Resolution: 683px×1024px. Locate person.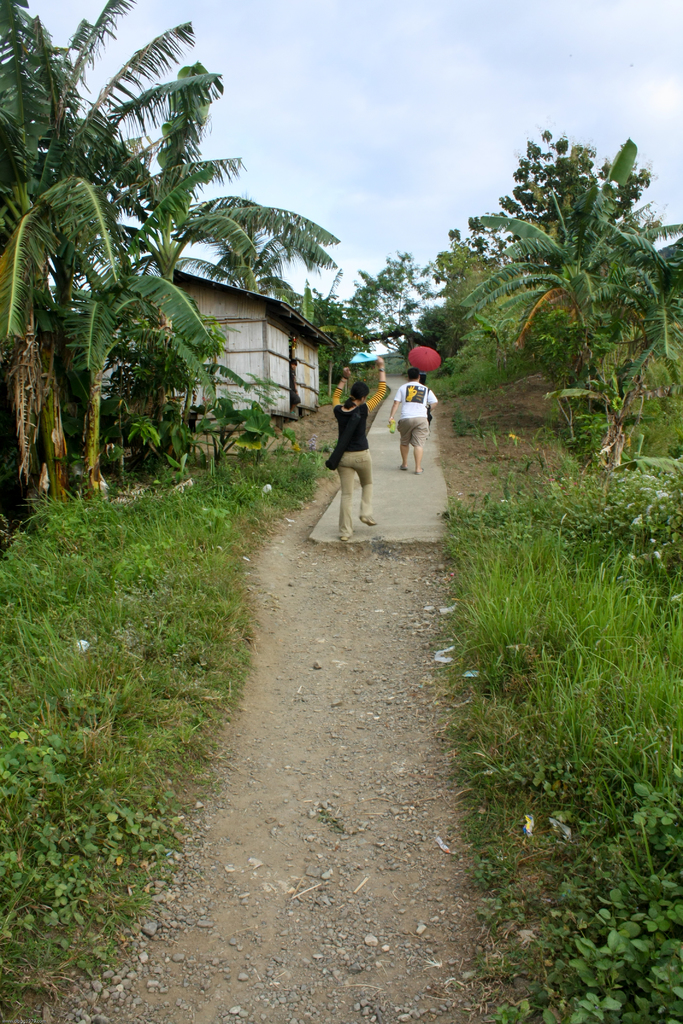
bbox=[388, 364, 437, 475].
